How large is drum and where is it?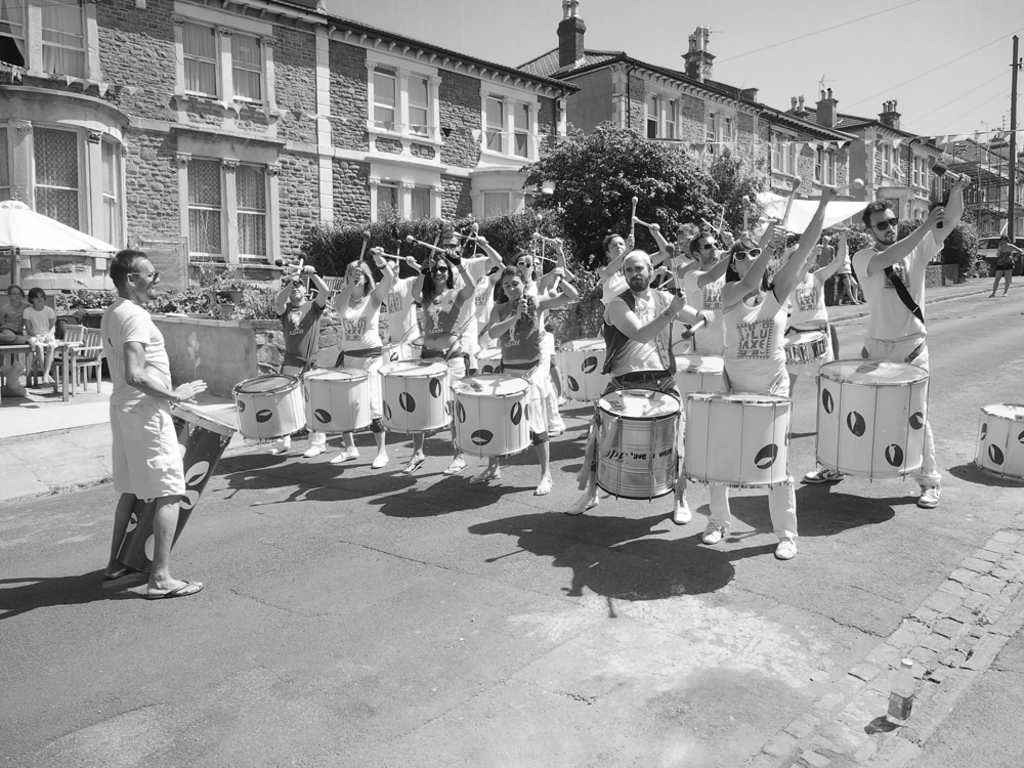
Bounding box: 553, 335, 612, 399.
